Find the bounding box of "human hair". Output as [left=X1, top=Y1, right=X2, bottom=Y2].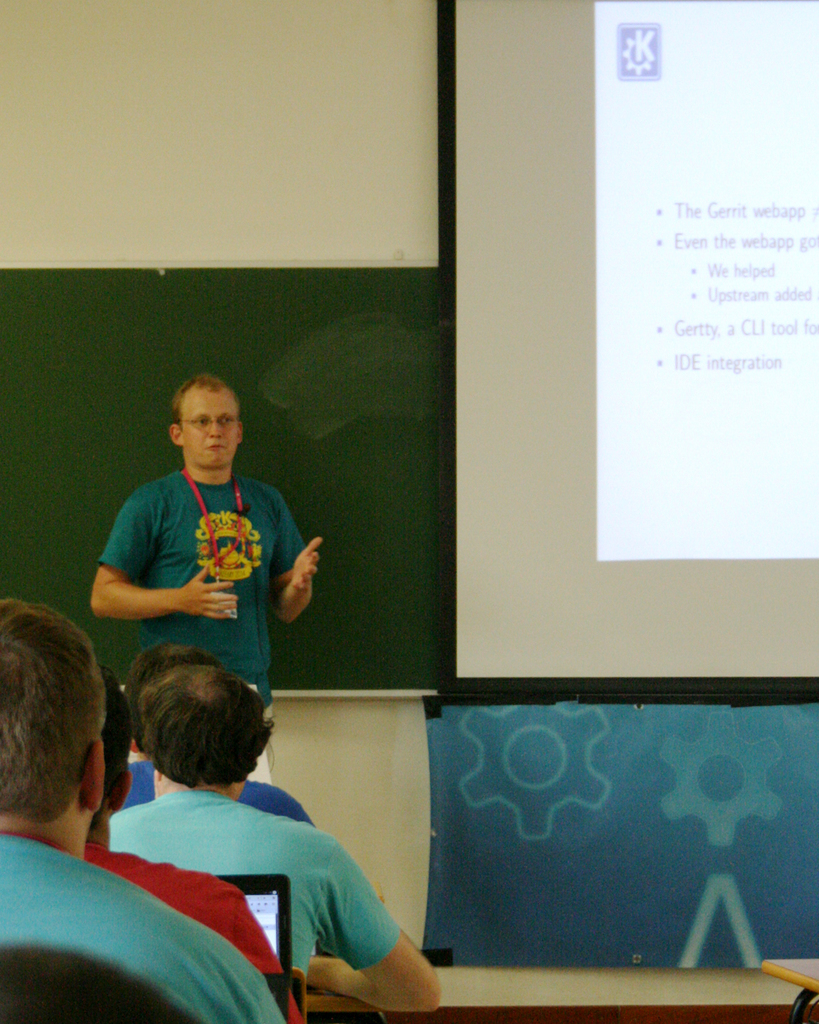
[left=100, top=683, right=134, bottom=808].
